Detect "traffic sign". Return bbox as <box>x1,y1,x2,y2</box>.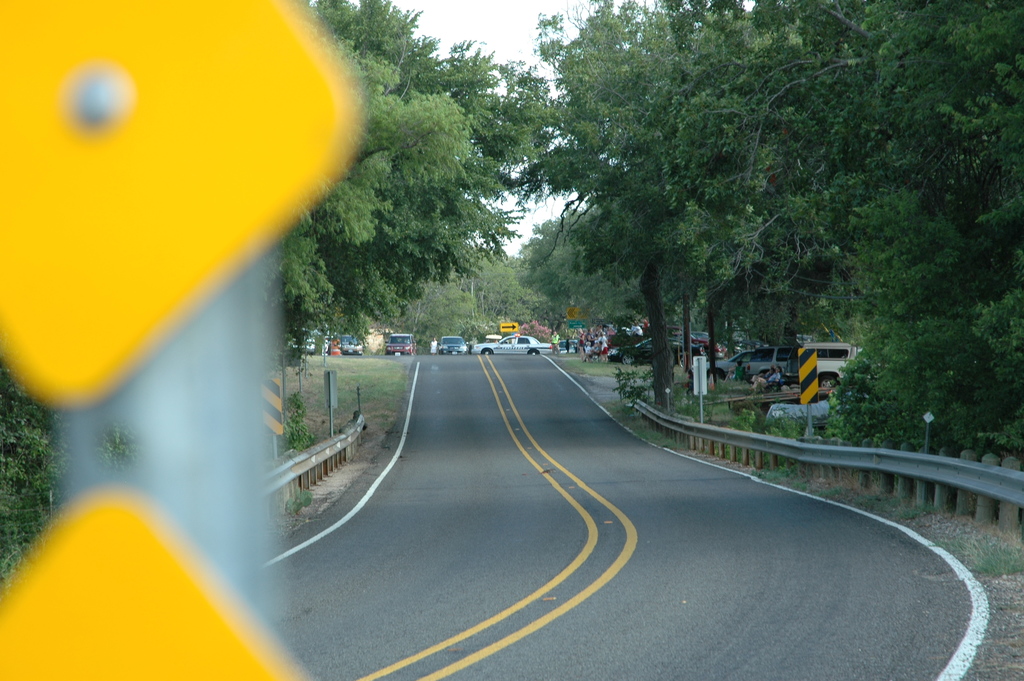
<box>499,323,516,332</box>.
